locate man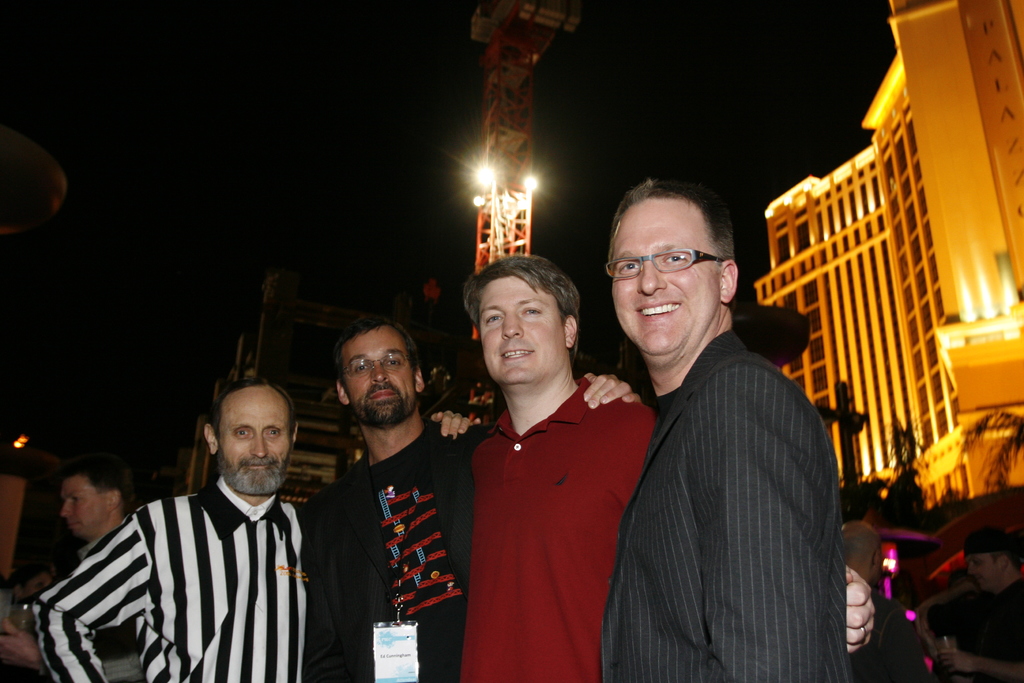
<region>915, 530, 1023, 682</region>
